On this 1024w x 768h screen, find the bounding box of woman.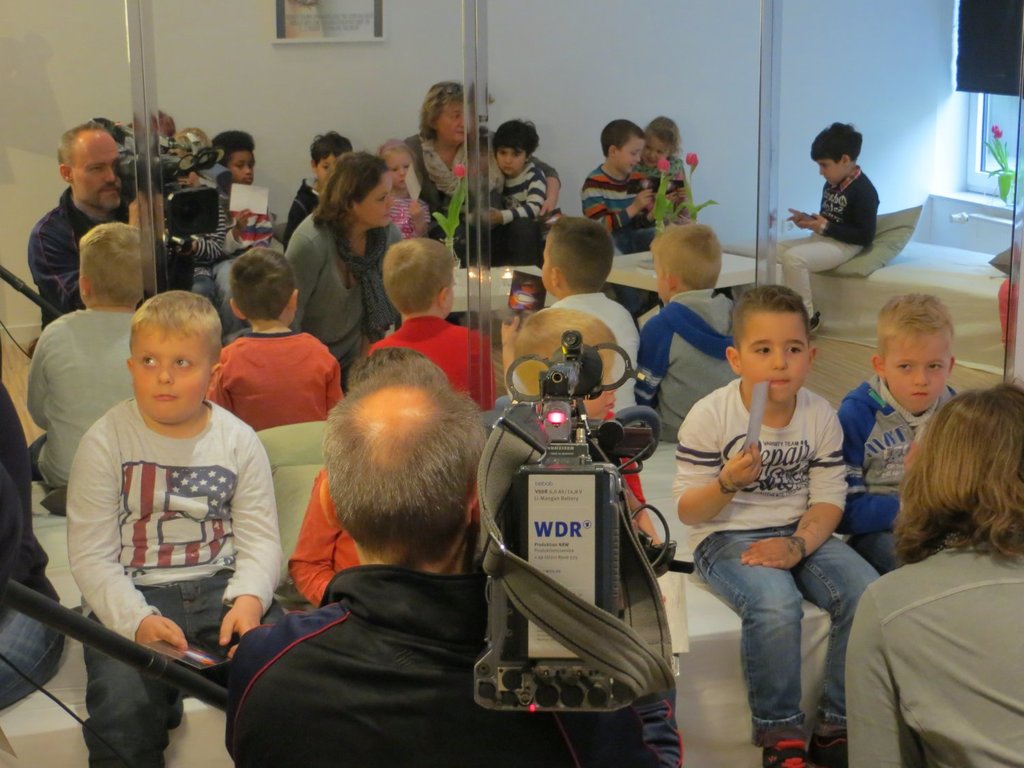
Bounding box: (left=281, top=152, right=412, bottom=386).
